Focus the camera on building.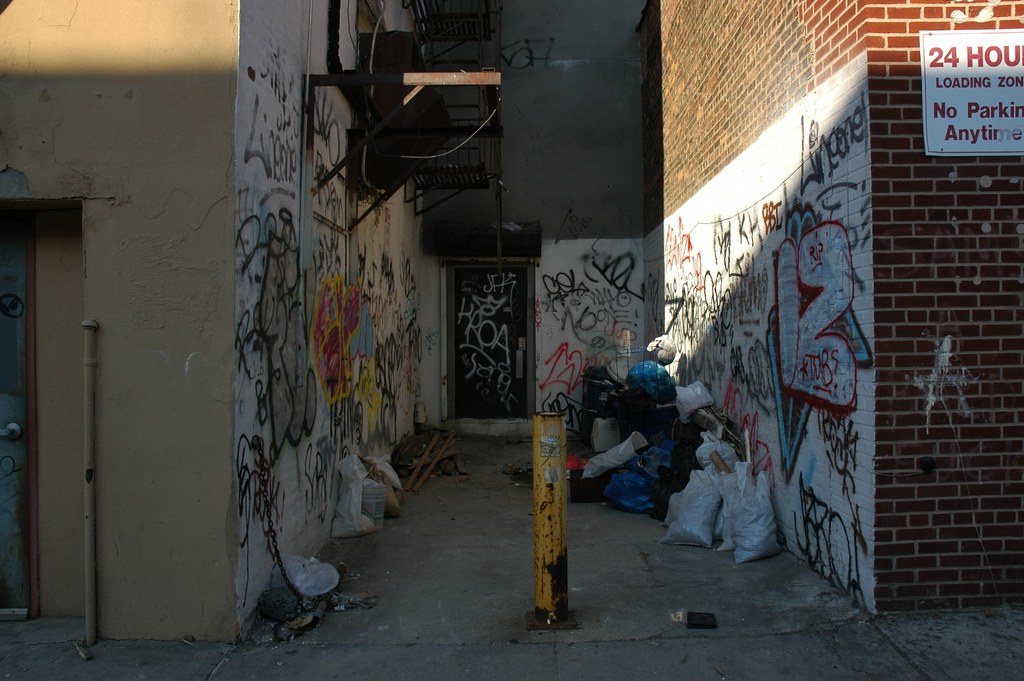
Focus region: 630:0:1023:629.
